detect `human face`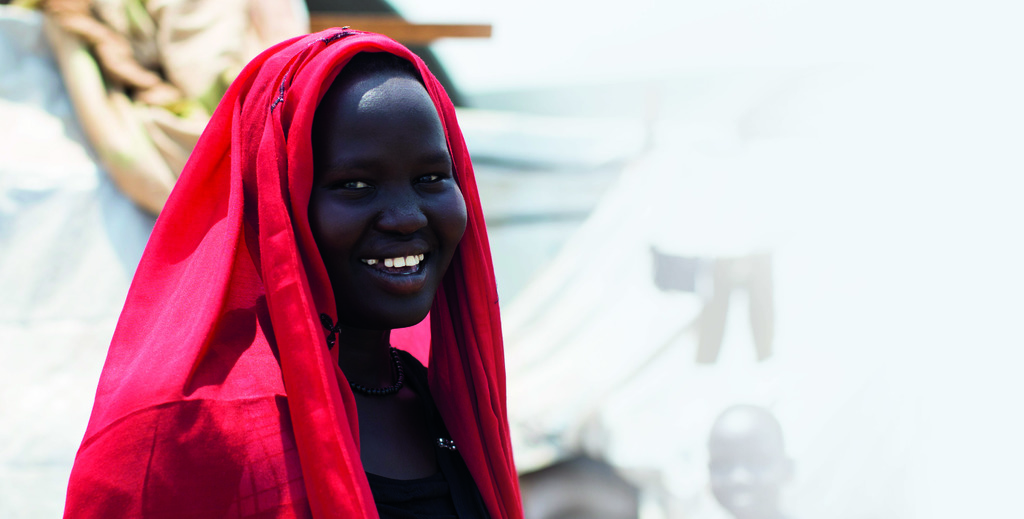
[x1=308, y1=76, x2=469, y2=330]
